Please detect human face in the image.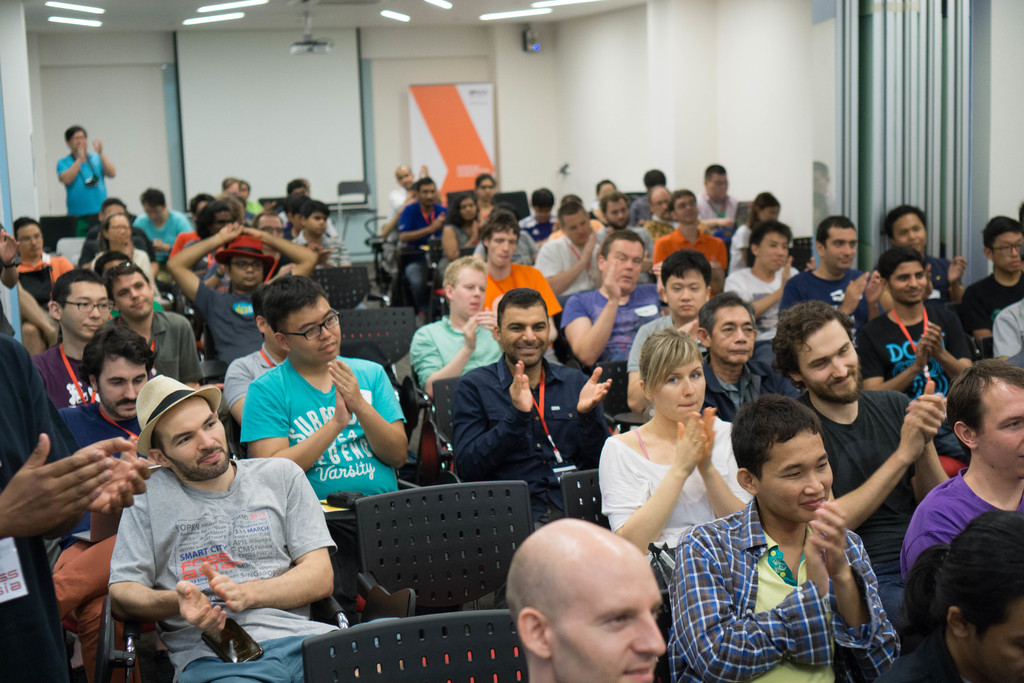
<box>611,204,630,227</box>.
